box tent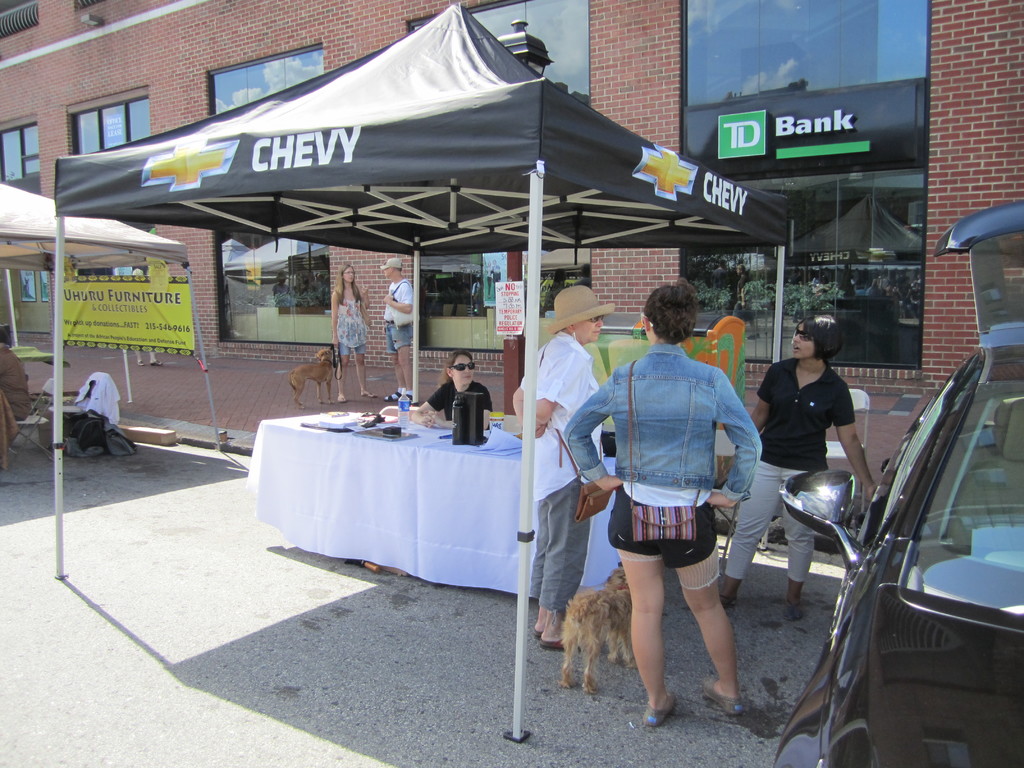
(0, 162, 239, 586)
